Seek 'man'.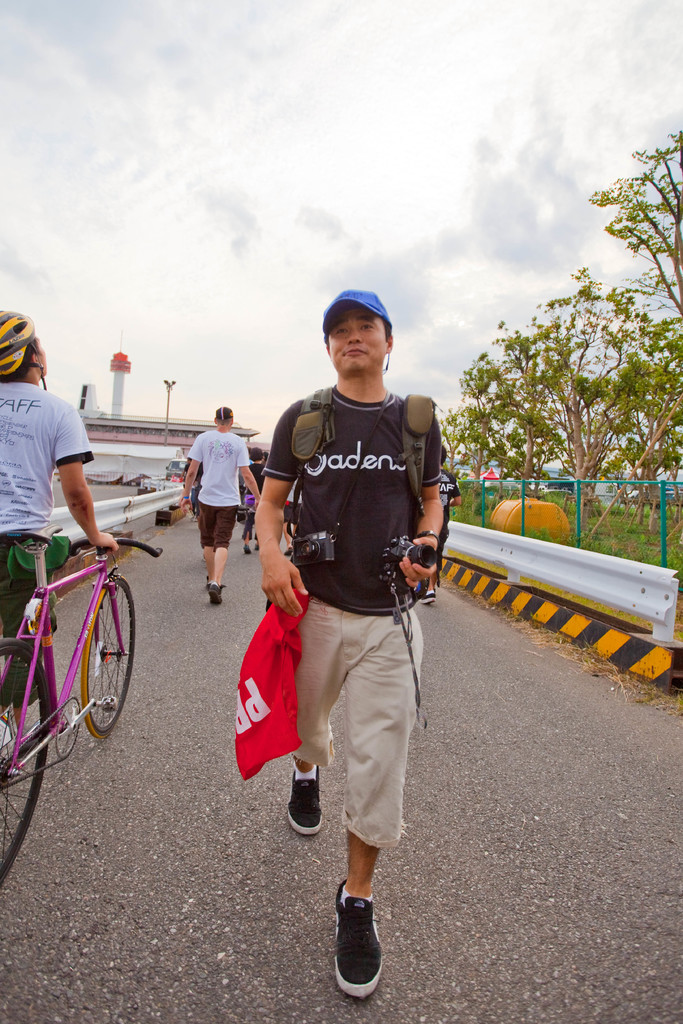
locate(263, 292, 441, 986).
